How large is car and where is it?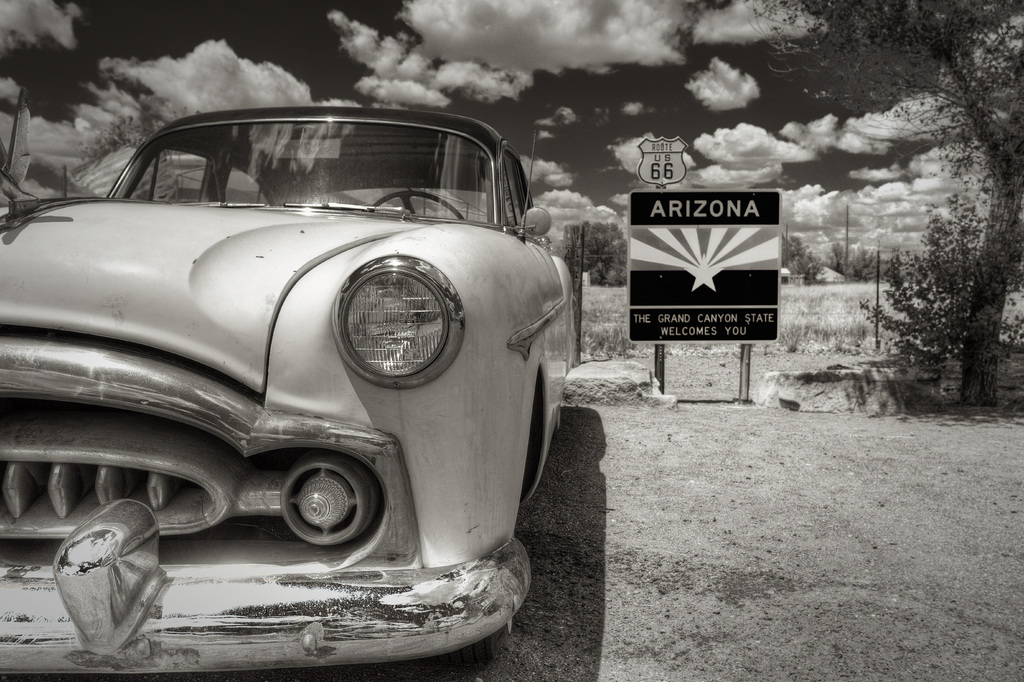
Bounding box: pyautogui.locateOnScreen(0, 105, 592, 643).
